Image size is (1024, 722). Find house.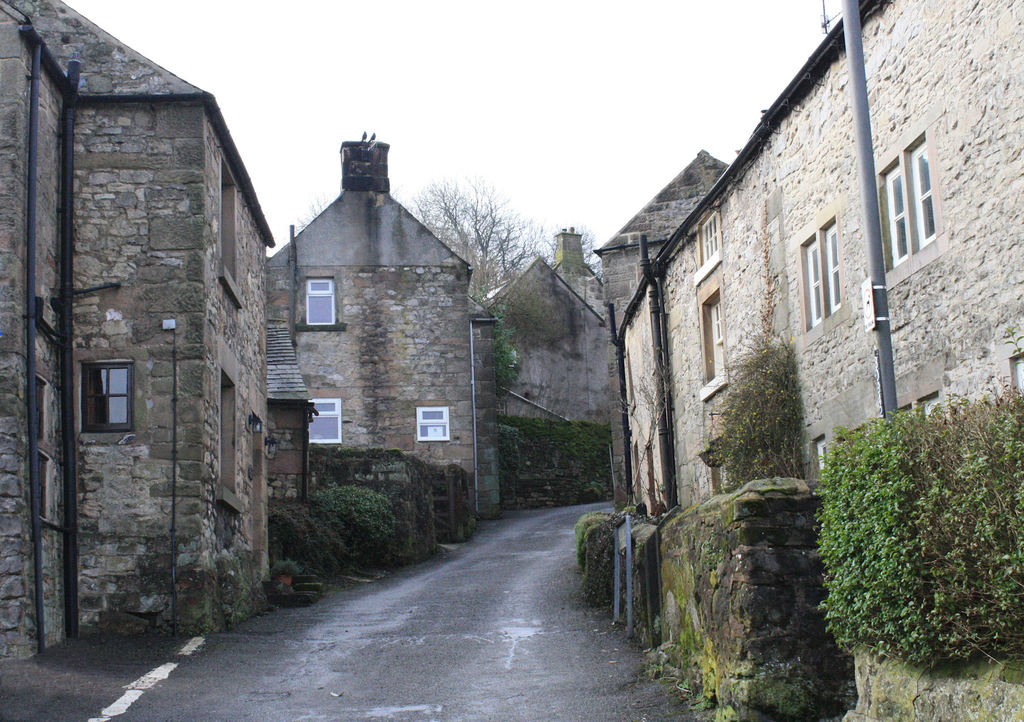
region(255, 127, 476, 530).
